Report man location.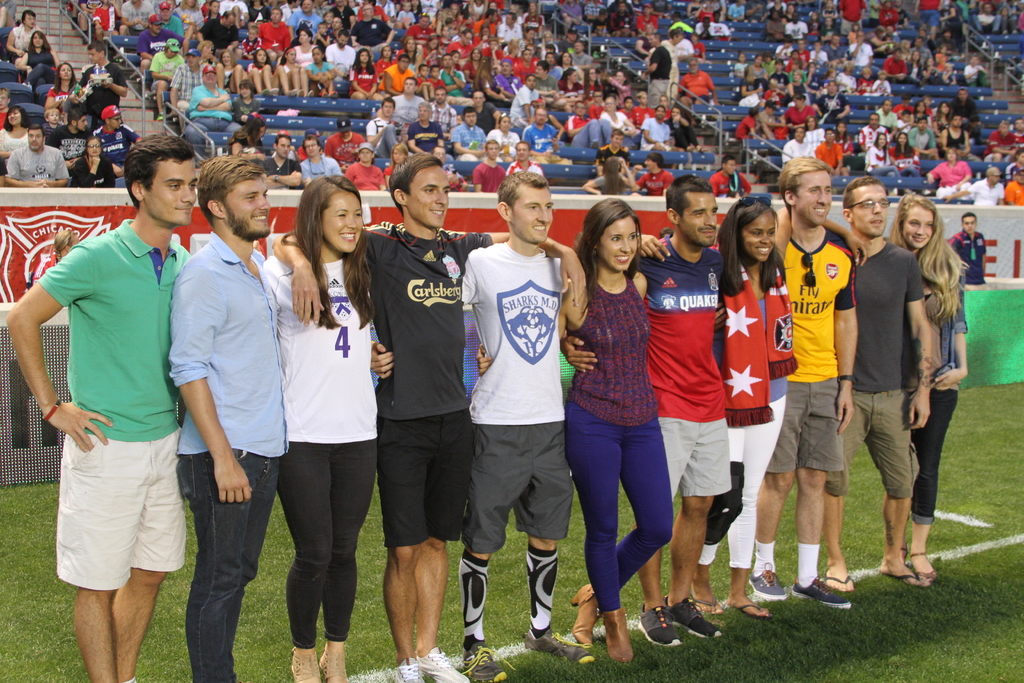
Report: <region>477, 8, 496, 37</region>.
